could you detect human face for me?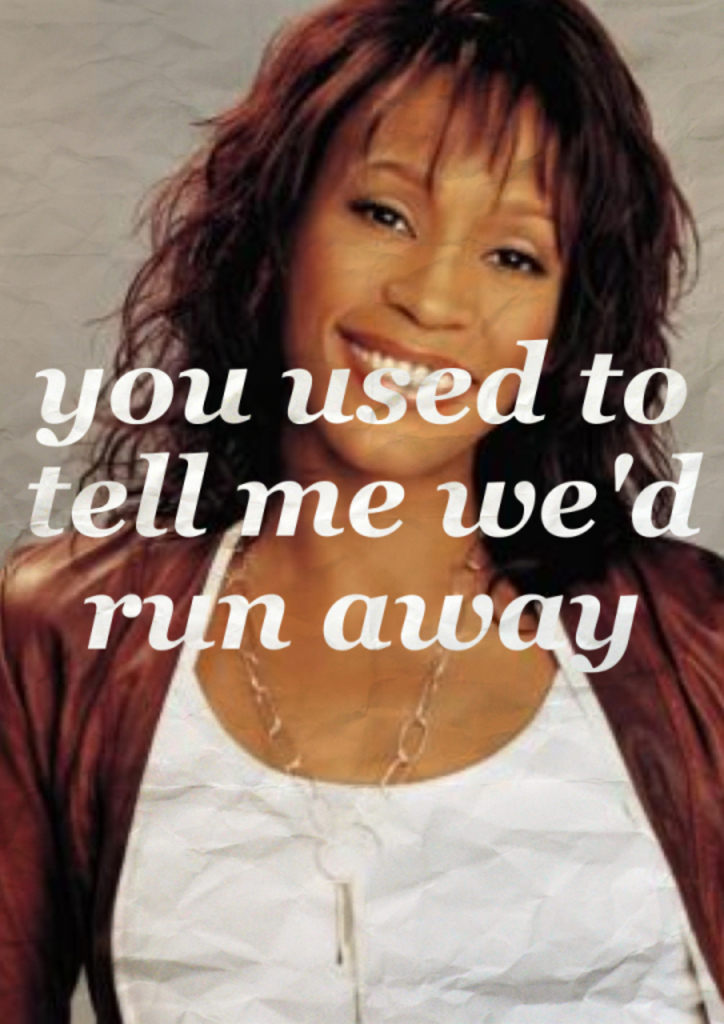
Detection result: [287,44,567,468].
